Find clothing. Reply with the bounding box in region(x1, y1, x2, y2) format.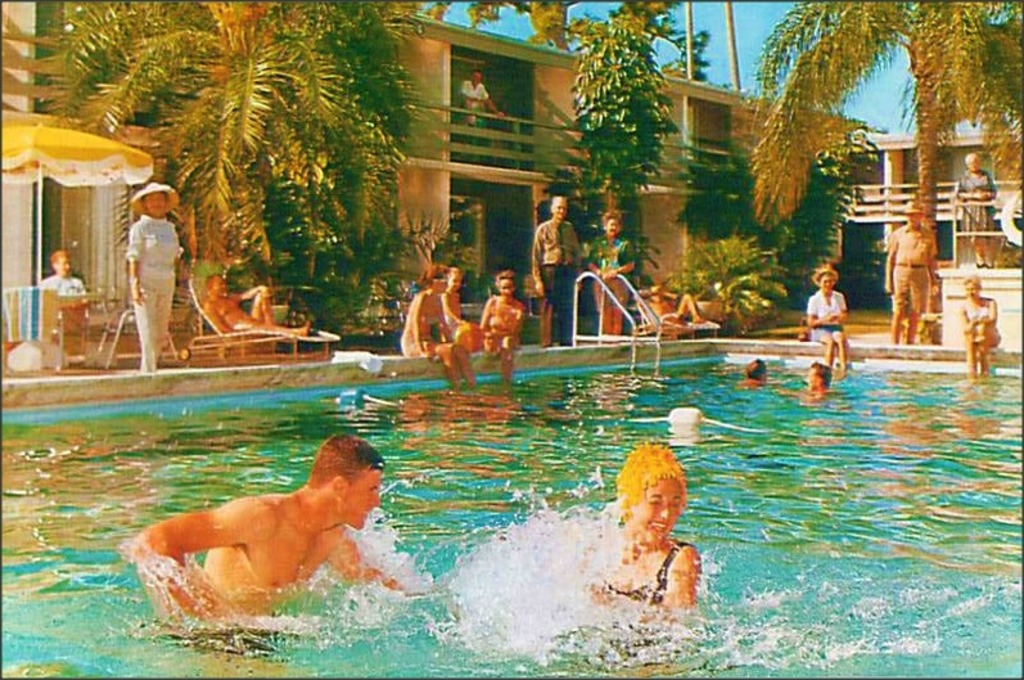
region(525, 217, 574, 344).
